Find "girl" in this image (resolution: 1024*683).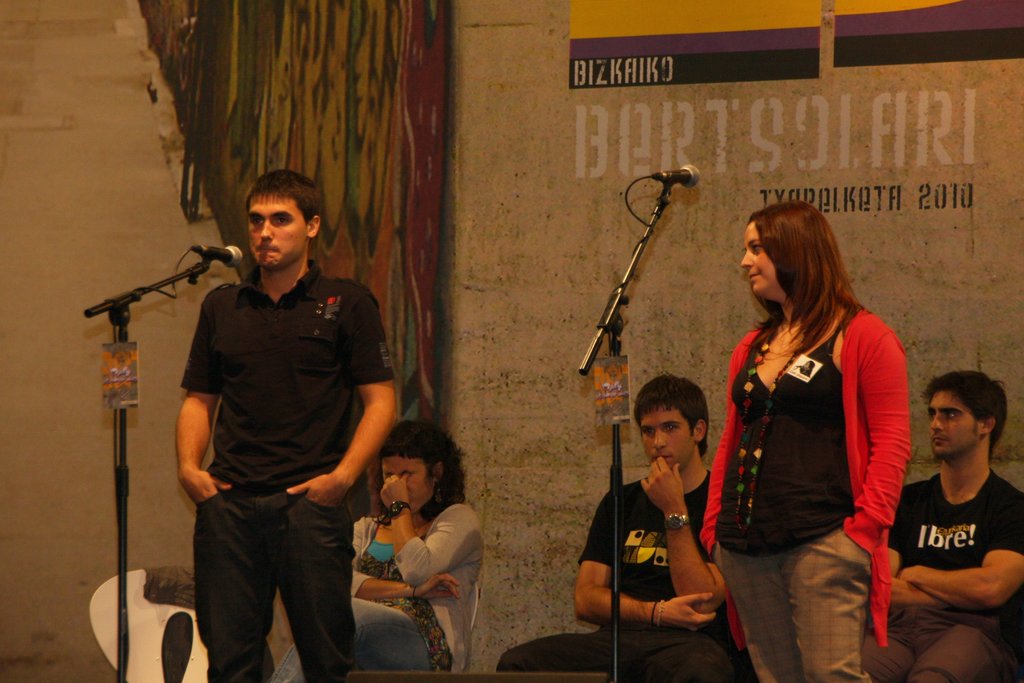
bbox=(279, 422, 488, 682).
